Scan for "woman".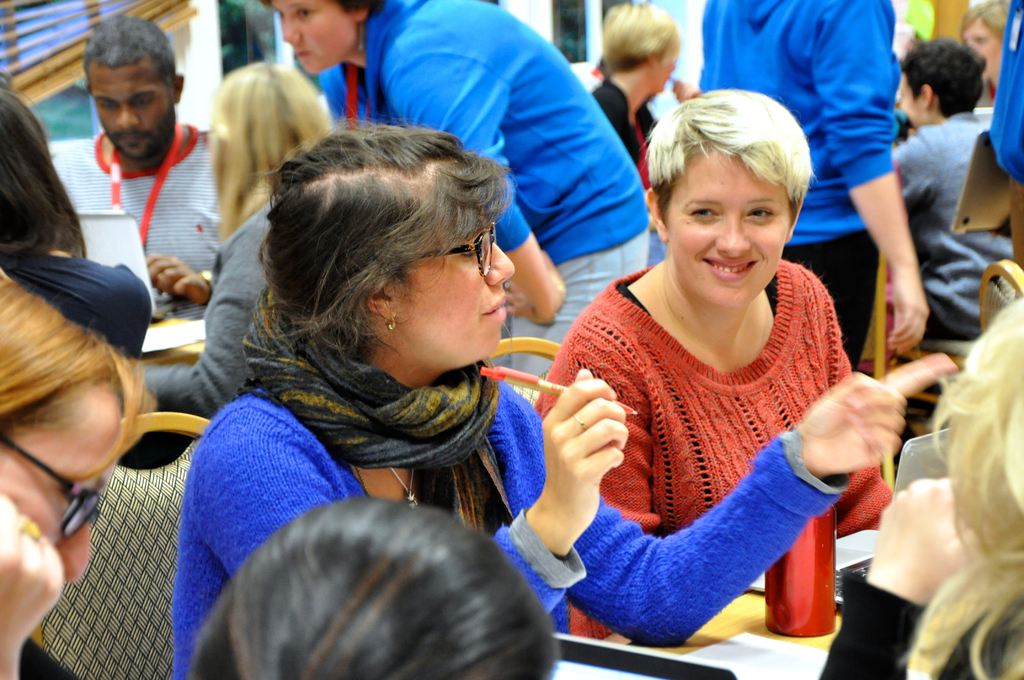
Scan result: left=152, top=61, right=345, bottom=422.
